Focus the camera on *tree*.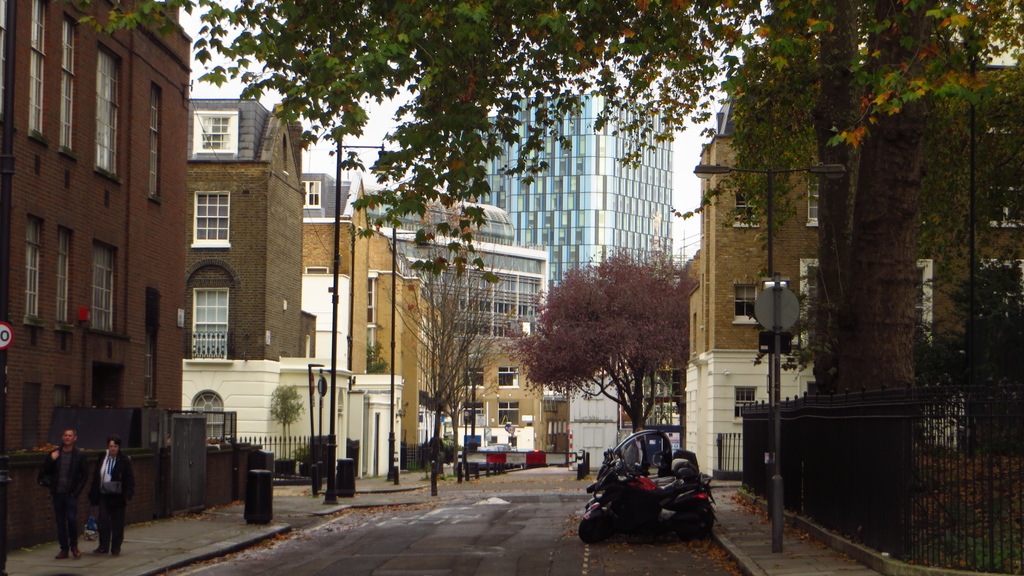
Focus region: BBox(267, 383, 302, 459).
